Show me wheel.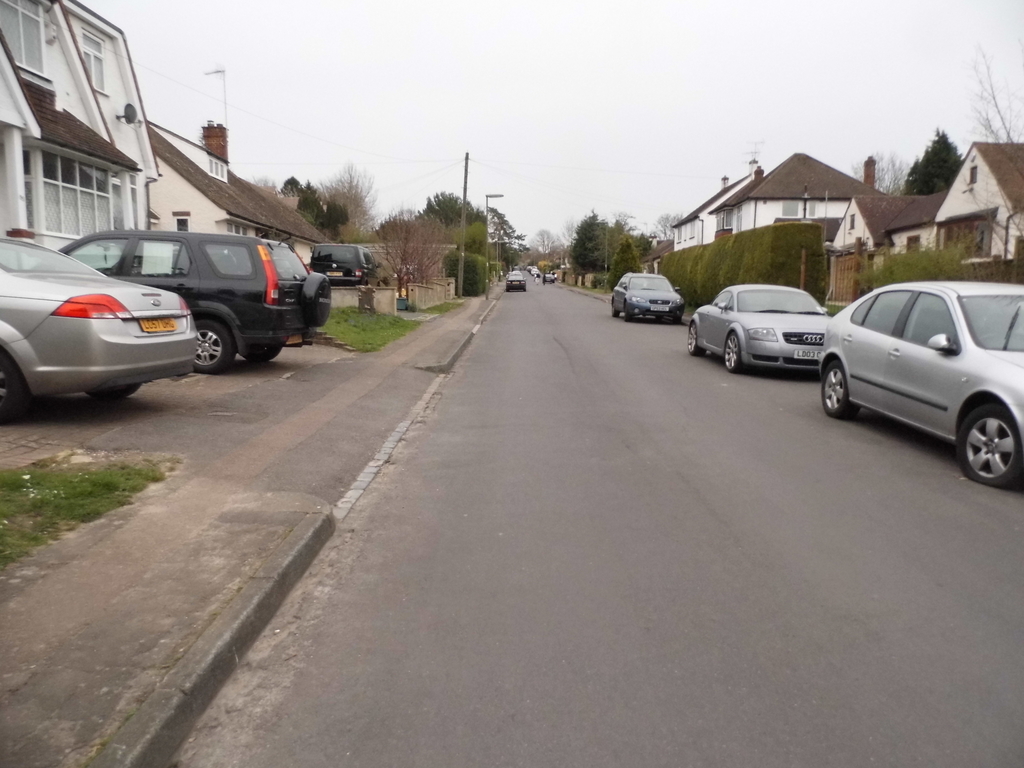
wheel is here: [687, 321, 710, 360].
